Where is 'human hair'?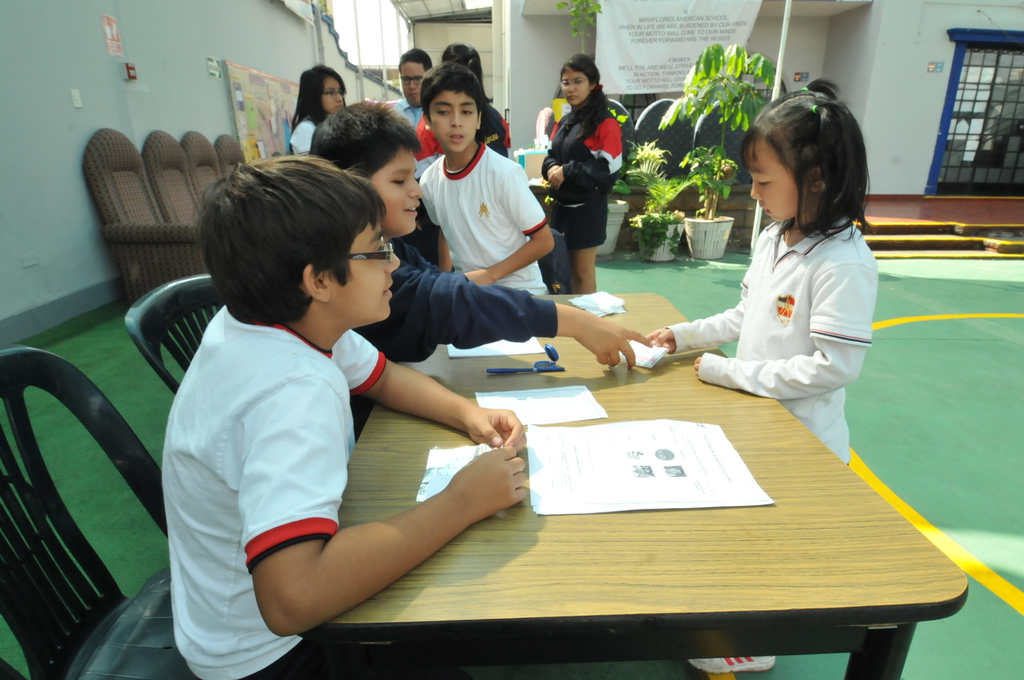
{"x1": 559, "y1": 52, "x2": 611, "y2": 111}.
